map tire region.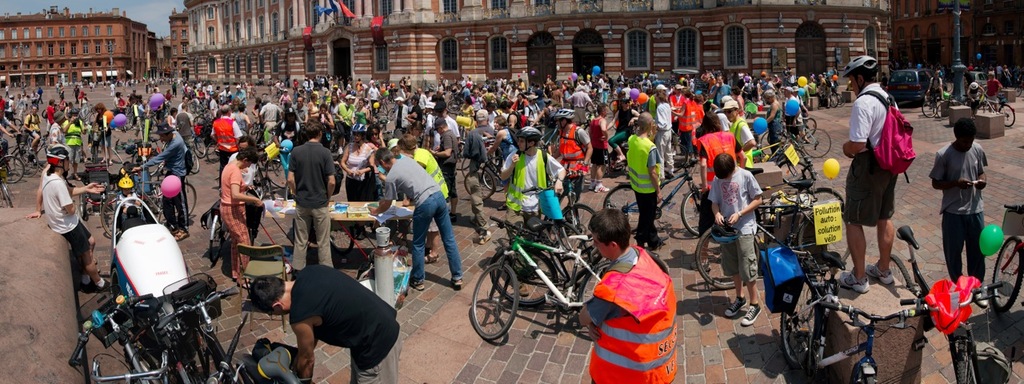
Mapped to detection(830, 93, 839, 107).
